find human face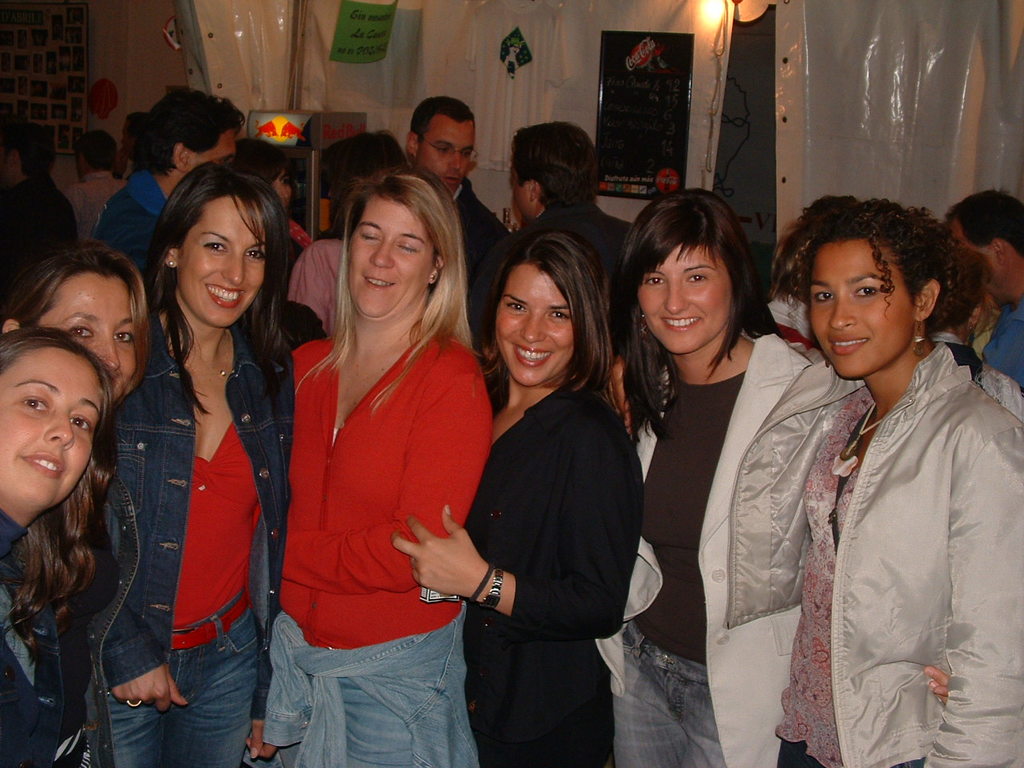
rect(2, 342, 107, 512)
